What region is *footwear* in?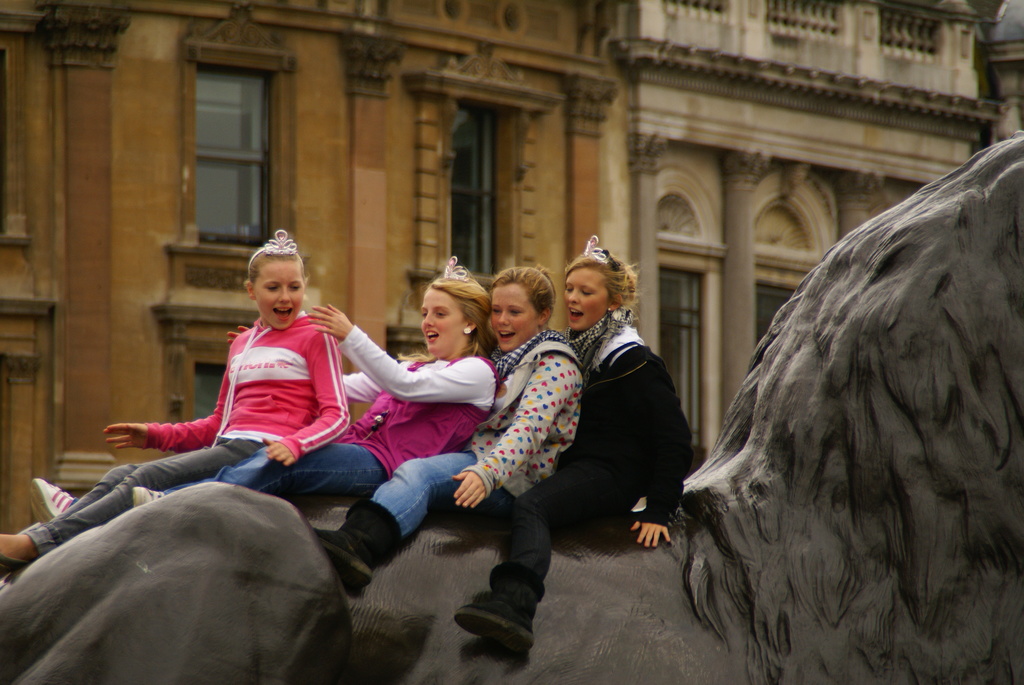
Rect(310, 498, 407, 591).
